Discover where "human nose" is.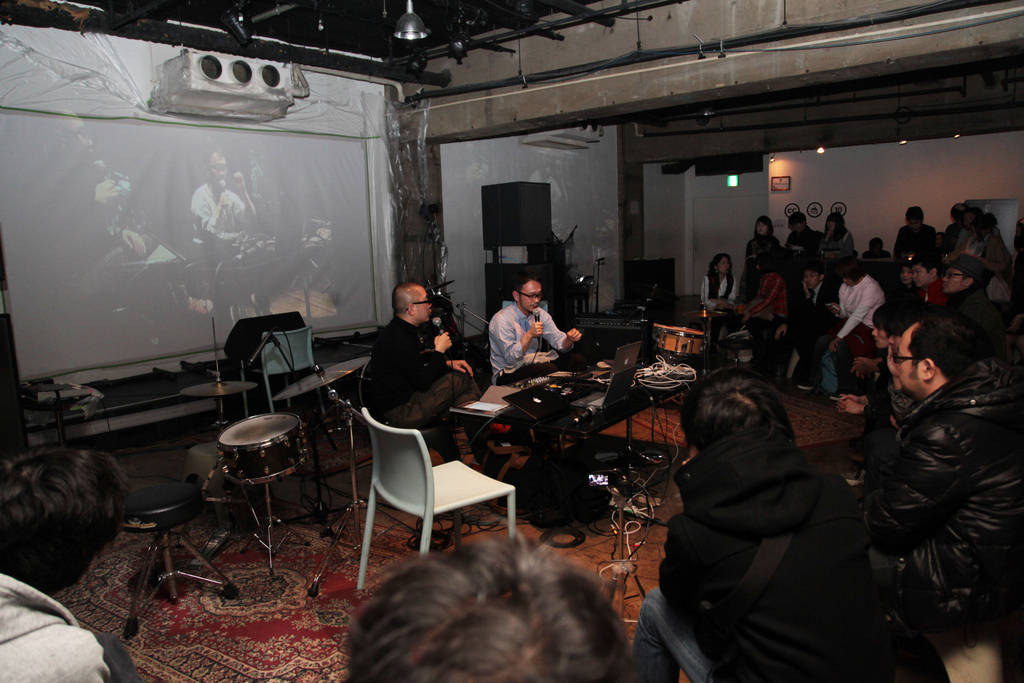
Discovered at [913,270,918,279].
